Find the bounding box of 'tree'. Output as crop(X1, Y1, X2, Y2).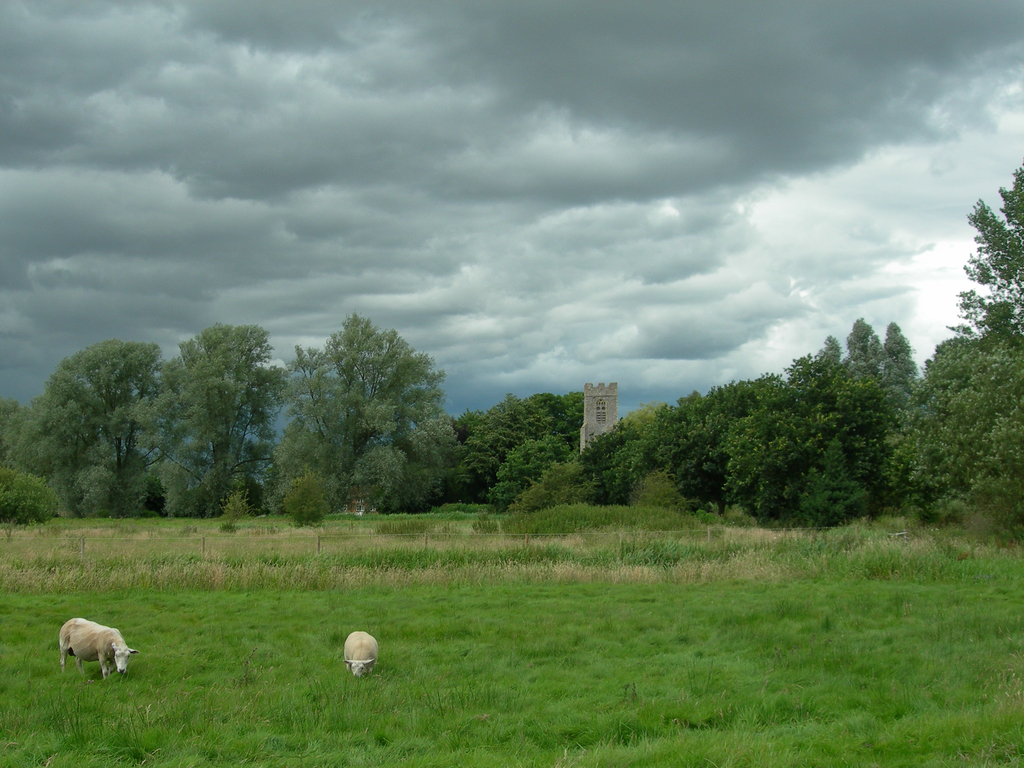
crop(269, 303, 451, 518).
